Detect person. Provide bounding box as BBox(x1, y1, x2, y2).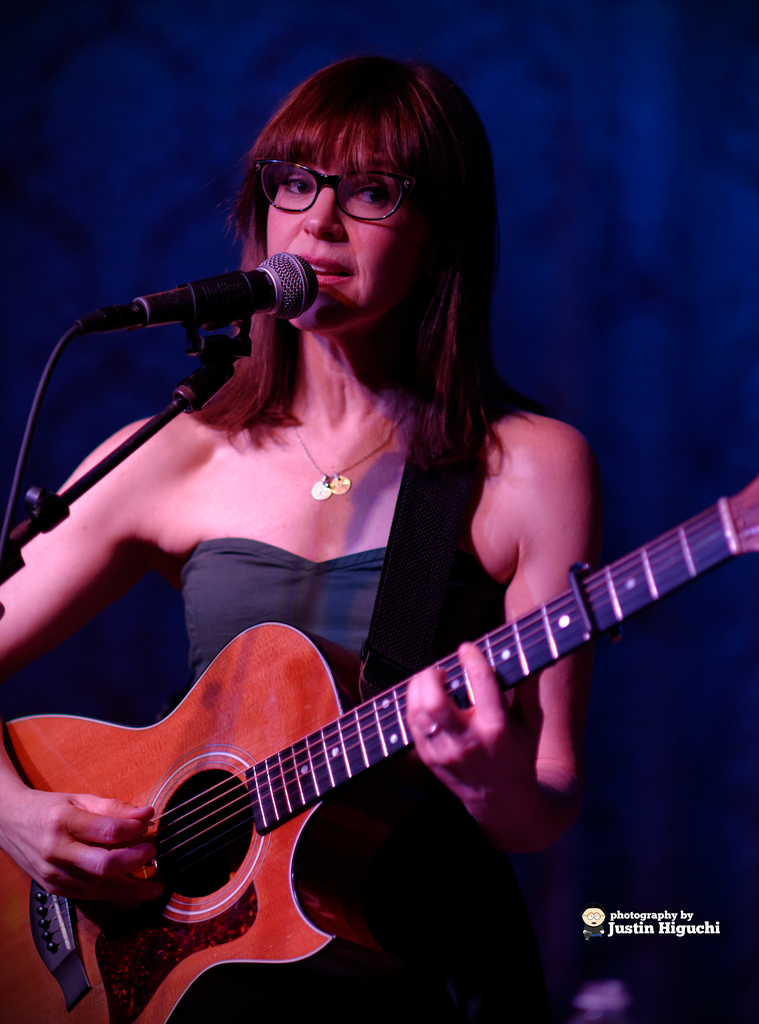
BBox(0, 52, 601, 1023).
